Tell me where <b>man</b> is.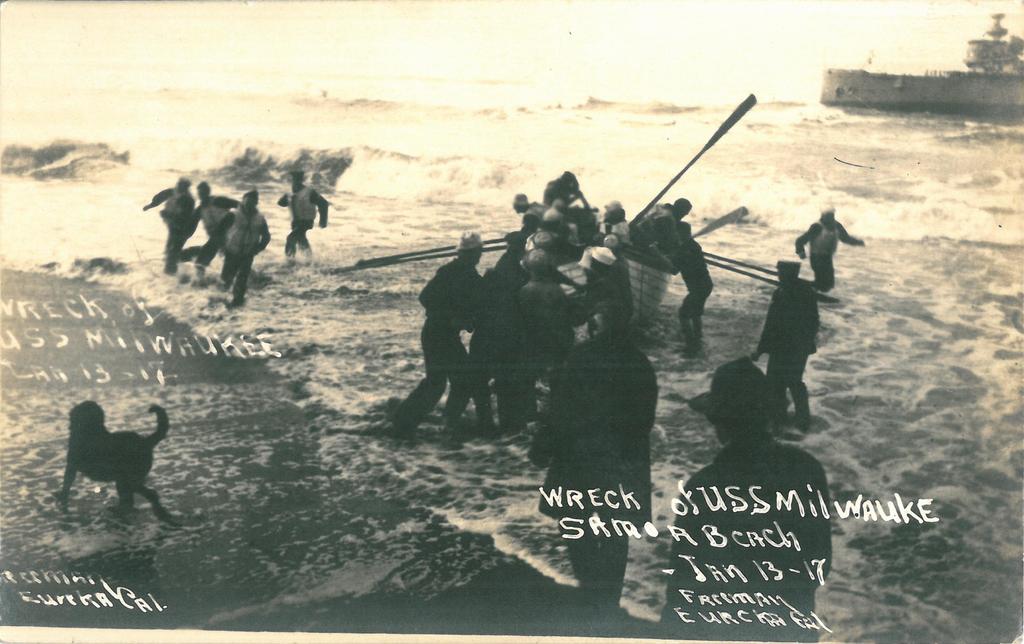
<b>man</b> is at BBox(653, 358, 830, 642).
